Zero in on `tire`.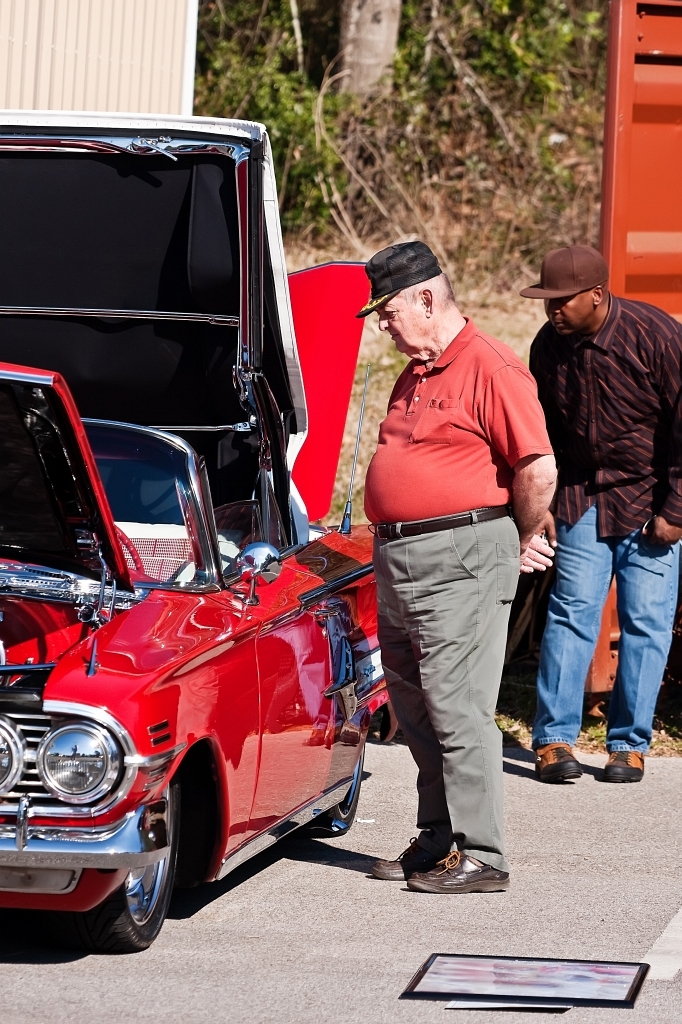
Zeroed in: 320, 716, 373, 835.
